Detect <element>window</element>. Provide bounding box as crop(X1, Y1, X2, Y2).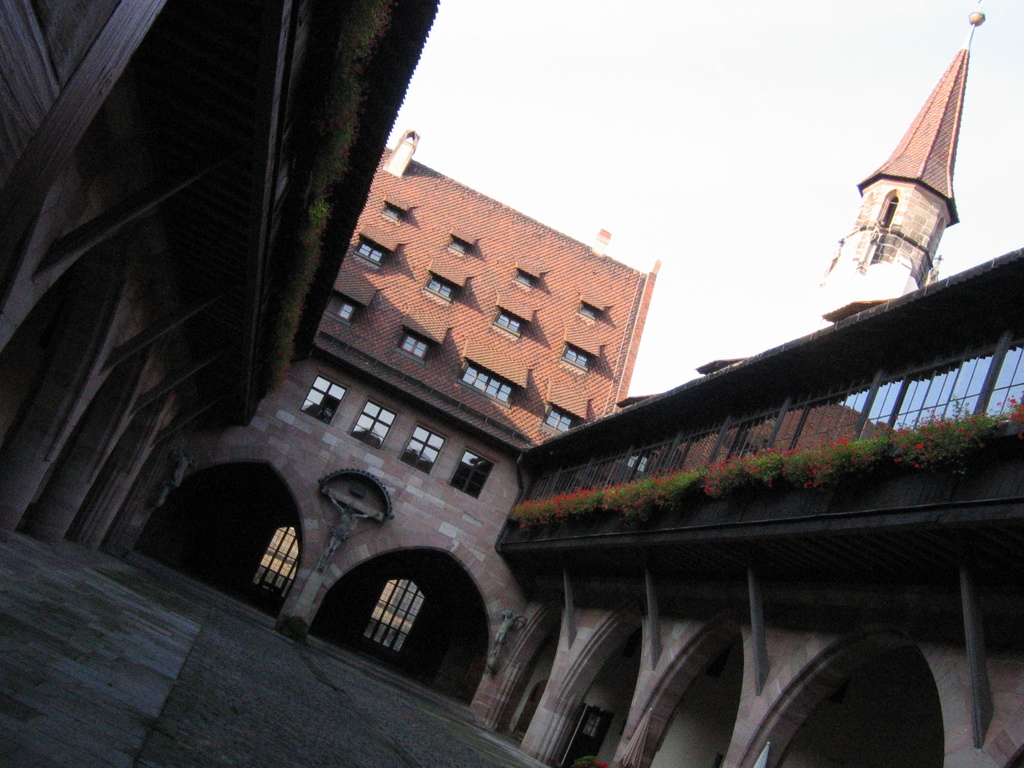
crop(878, 186, 899, 236).
